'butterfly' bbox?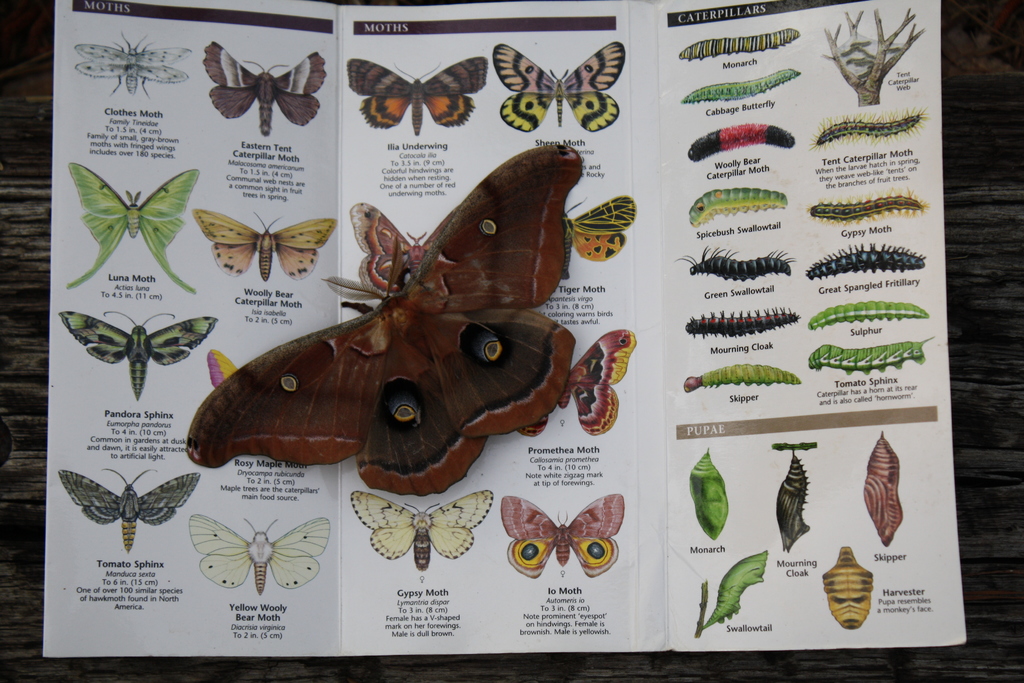
pyautogui.locateOnScreen(56, 470, 195, 553)
